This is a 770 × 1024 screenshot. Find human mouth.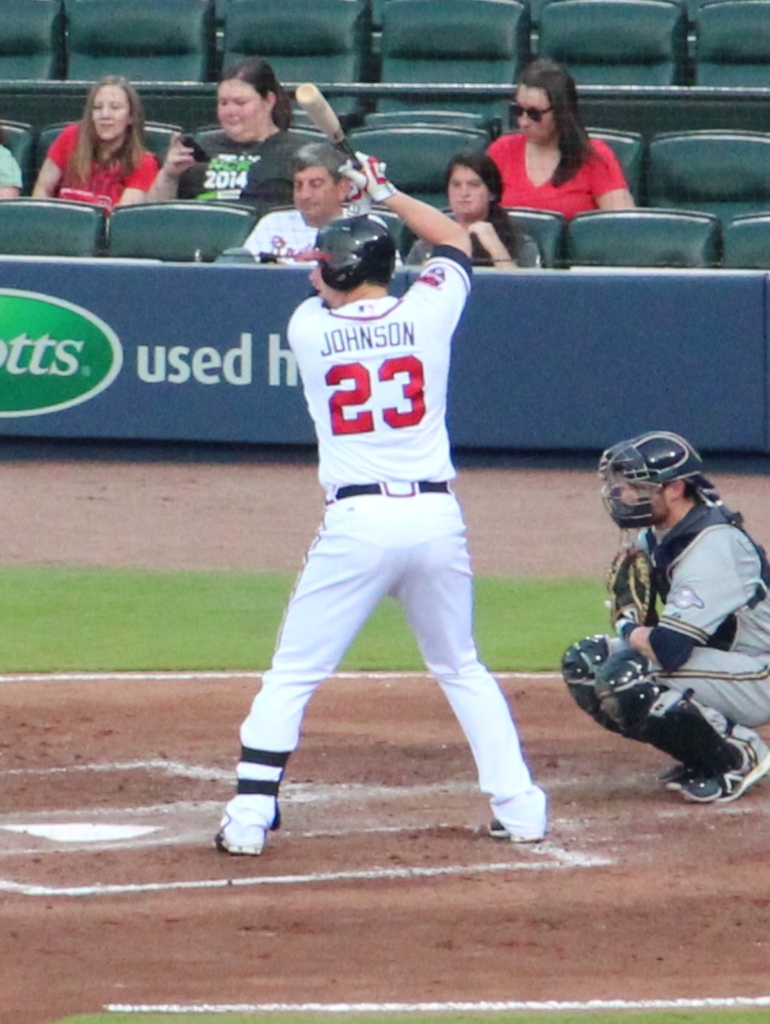
Bounding box: bbox=(99, 125, 113, 130).
